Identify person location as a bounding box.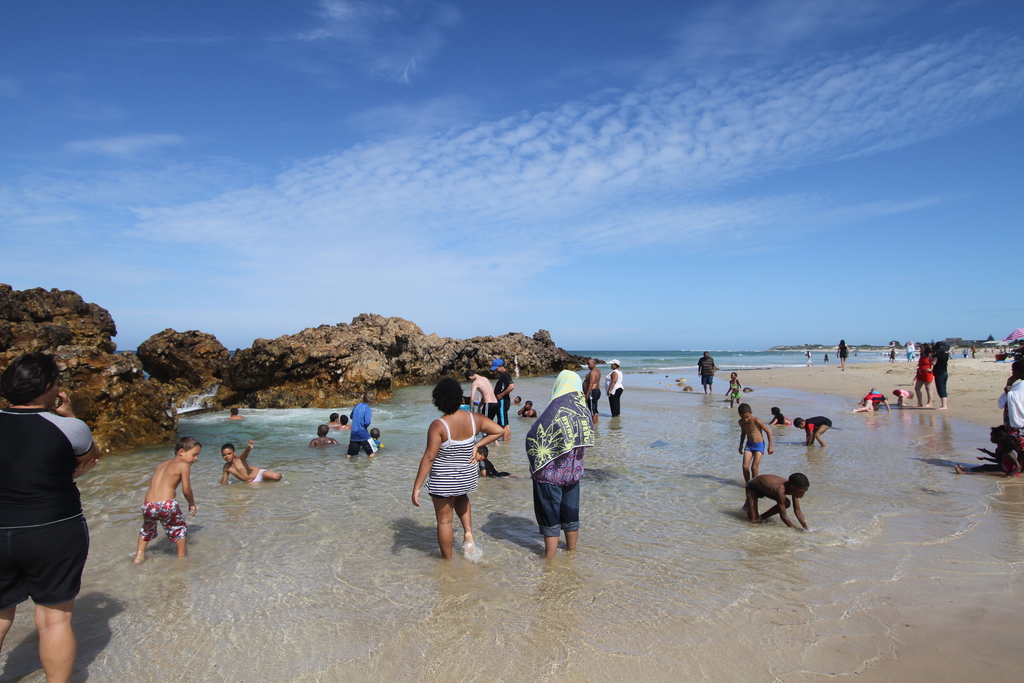
x1=927 y1=345 x2=950 y2=411.
